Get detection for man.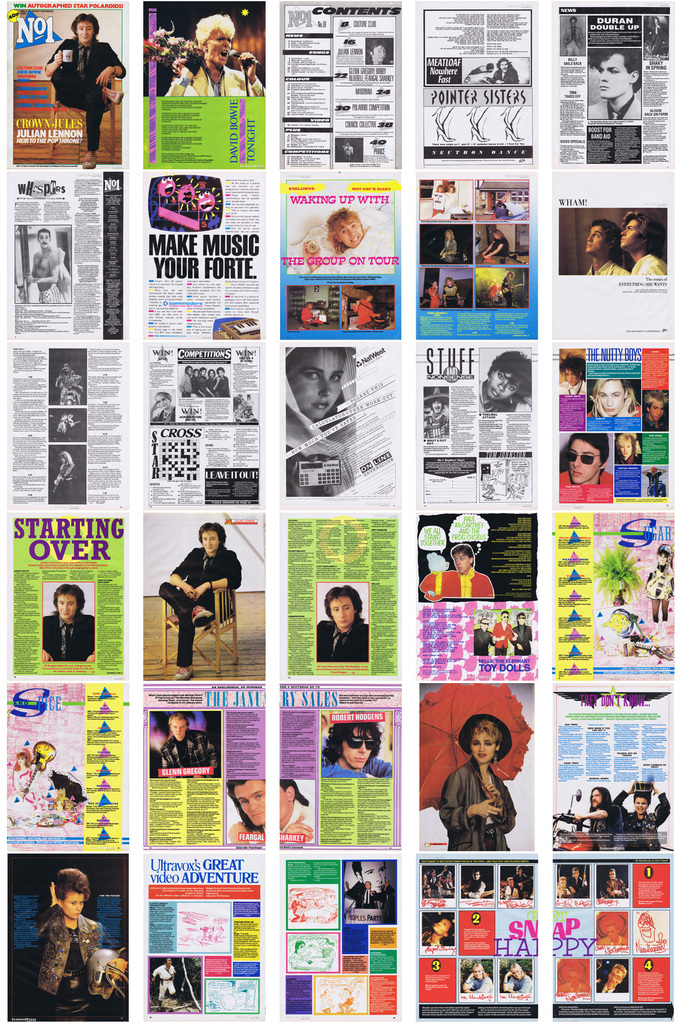
Detection: {"left": 619, "top": 211, "right": 666, "bottom": 281}.
